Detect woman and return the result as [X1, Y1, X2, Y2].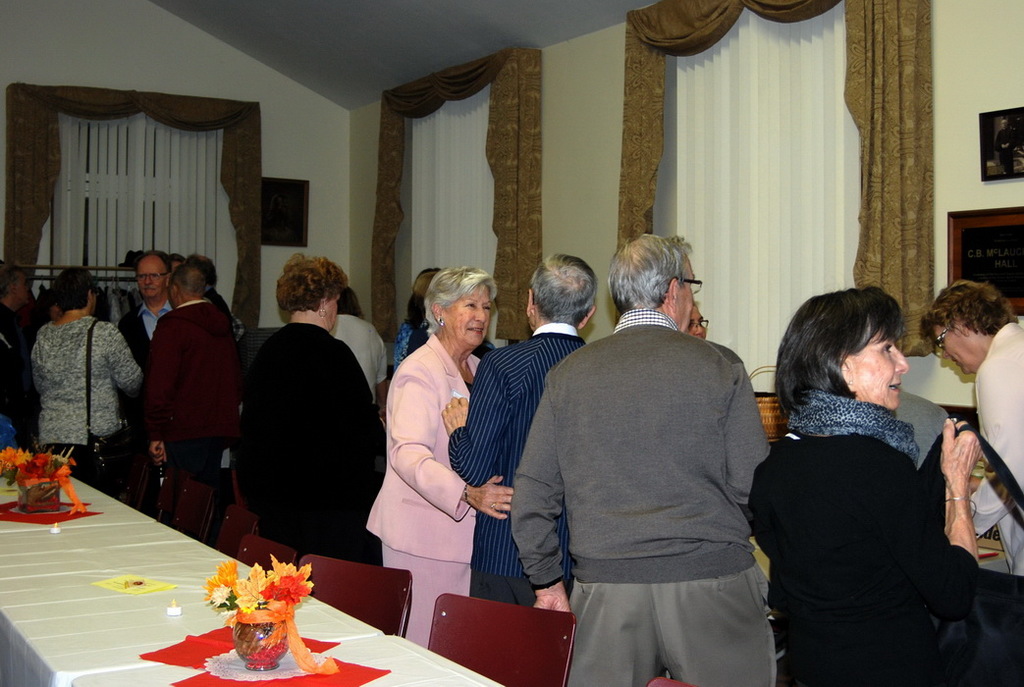
[363, 261, 517, 652].
